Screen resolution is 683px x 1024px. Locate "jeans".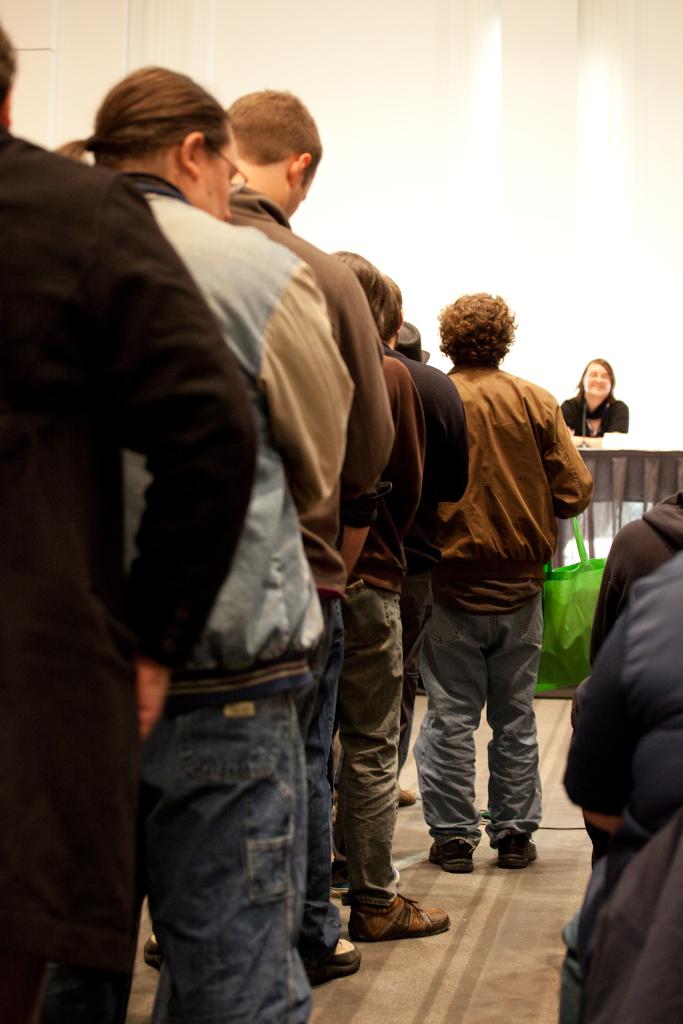
detection(348, 585, 405, 915).
